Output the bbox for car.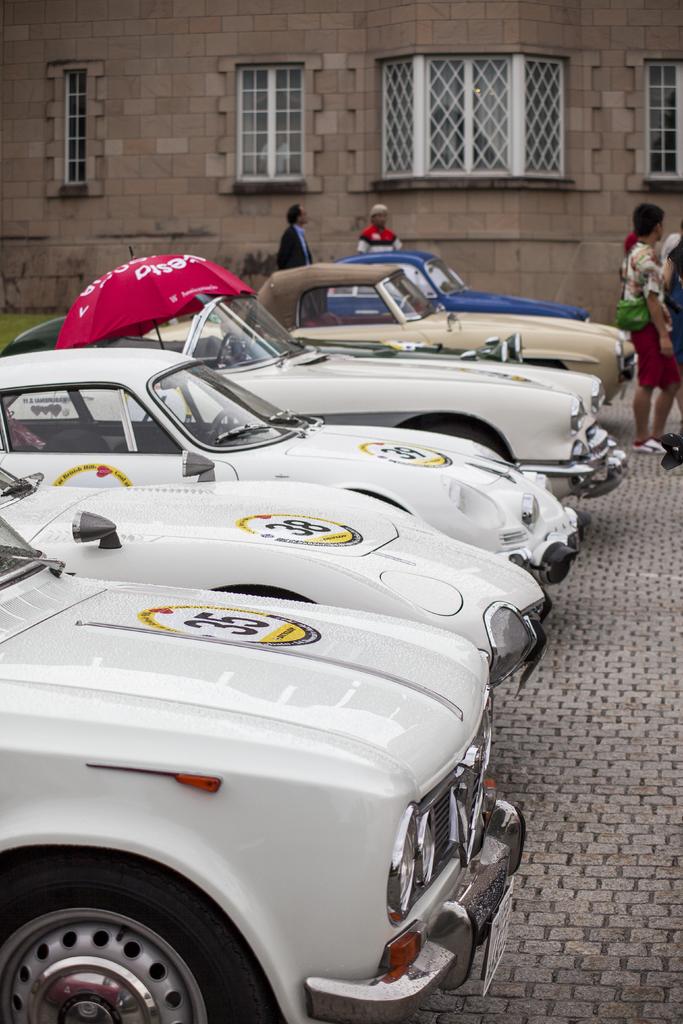
(325, 252, 593, 326).
